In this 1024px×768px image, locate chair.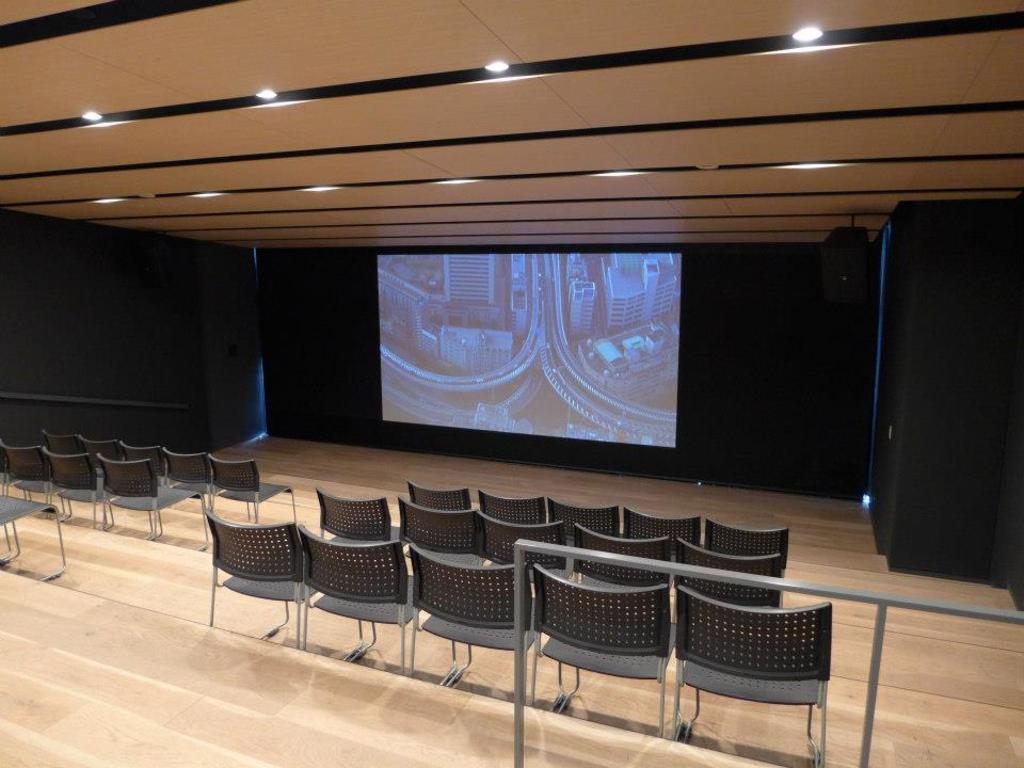
Bounding box: <bbox>3, 444, 109, 528</bbox>.
